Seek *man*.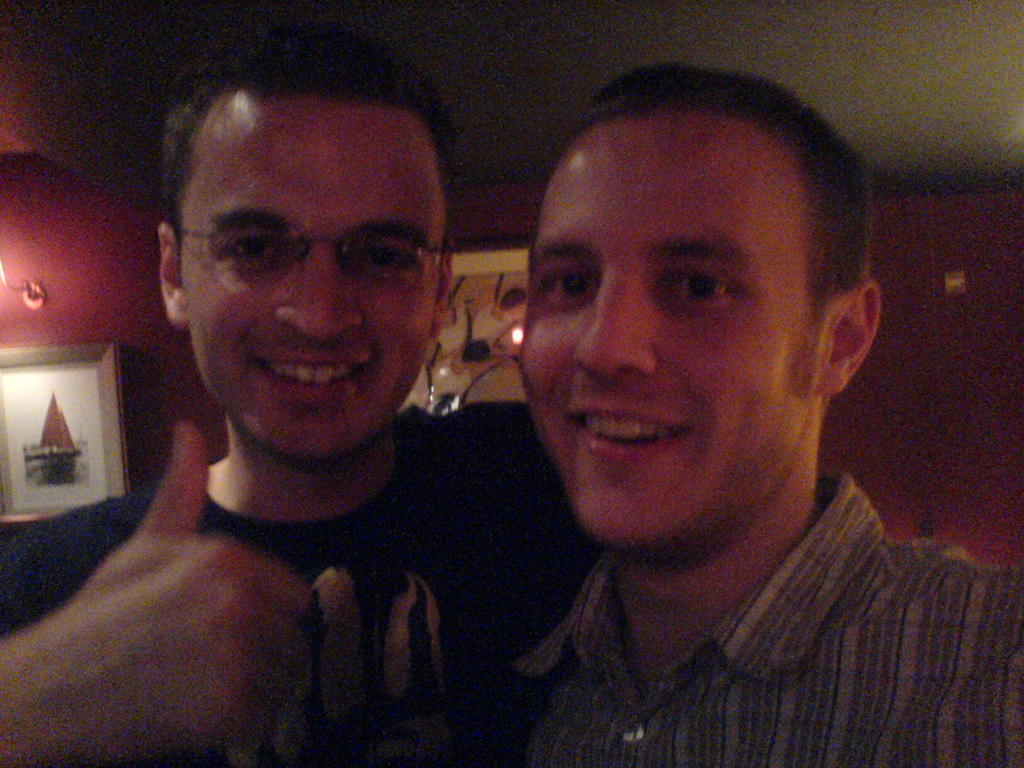
left=0, top=48, right=596, bottom=767.
